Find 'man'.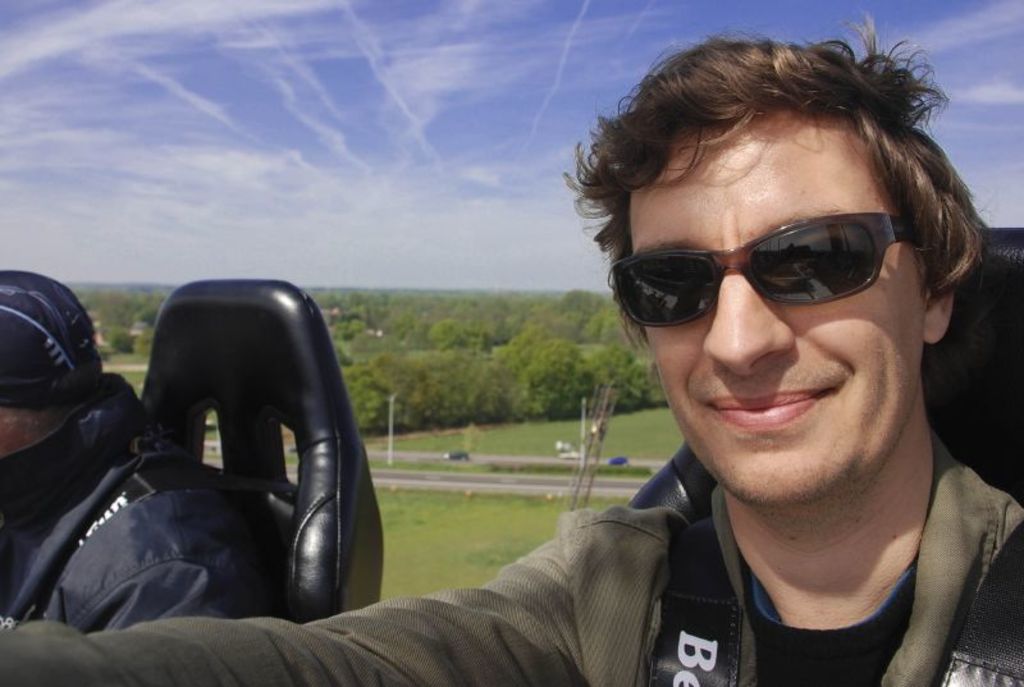
<region>0, 12, 1023, 686</region>.
